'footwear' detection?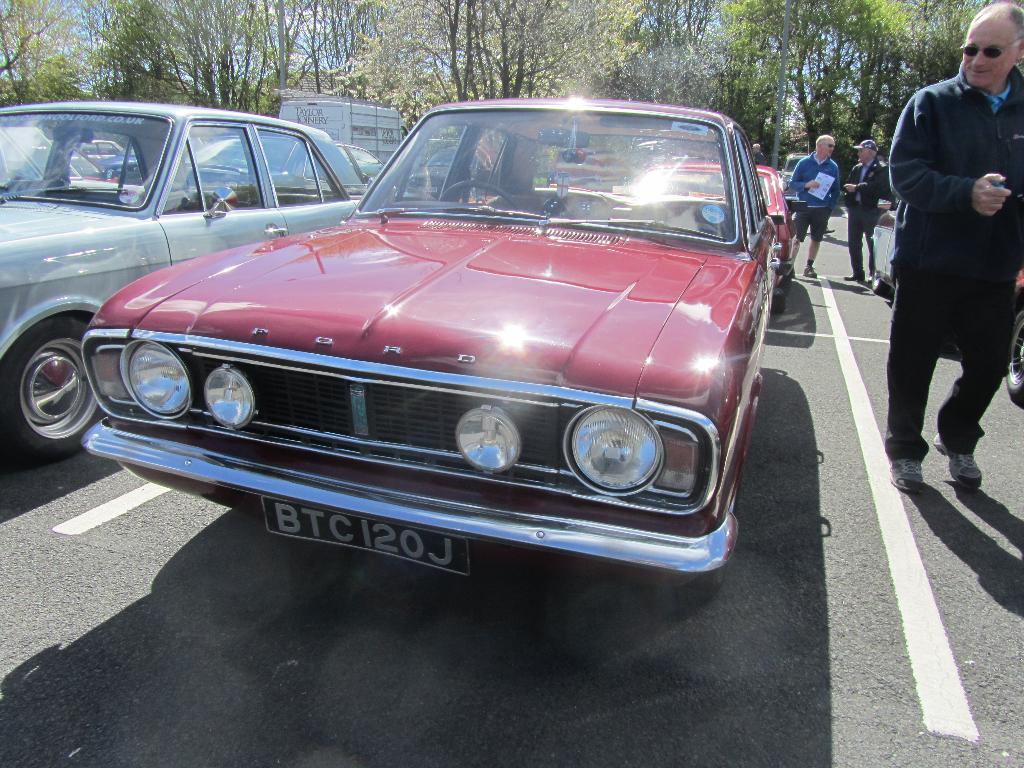
802, 262, 814, 276
